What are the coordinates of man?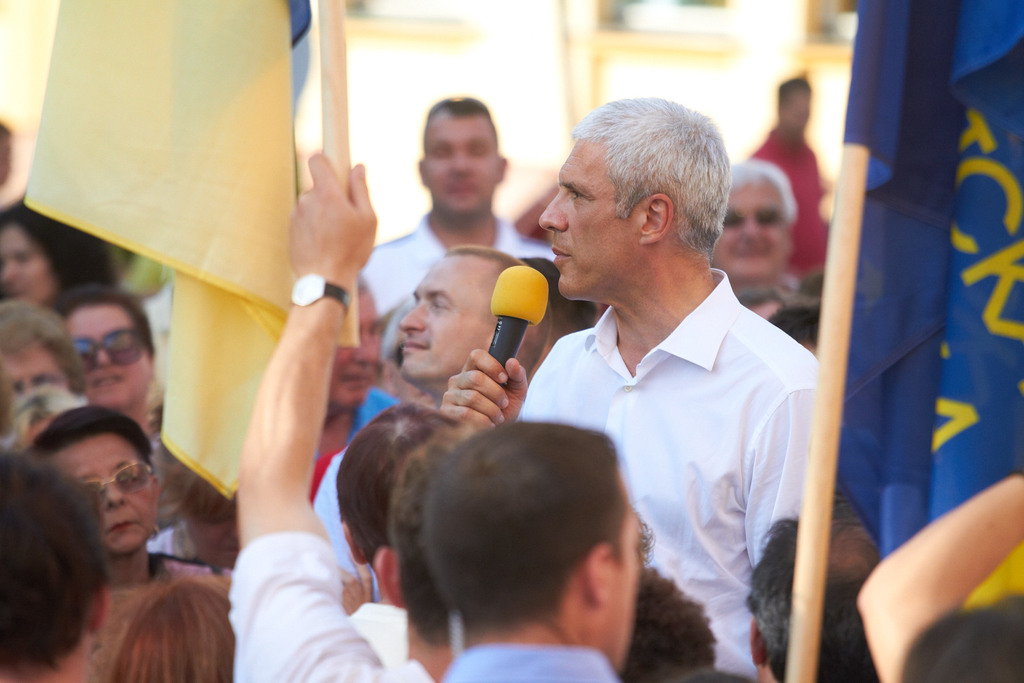
select_region(360, 98, 556, 319).
